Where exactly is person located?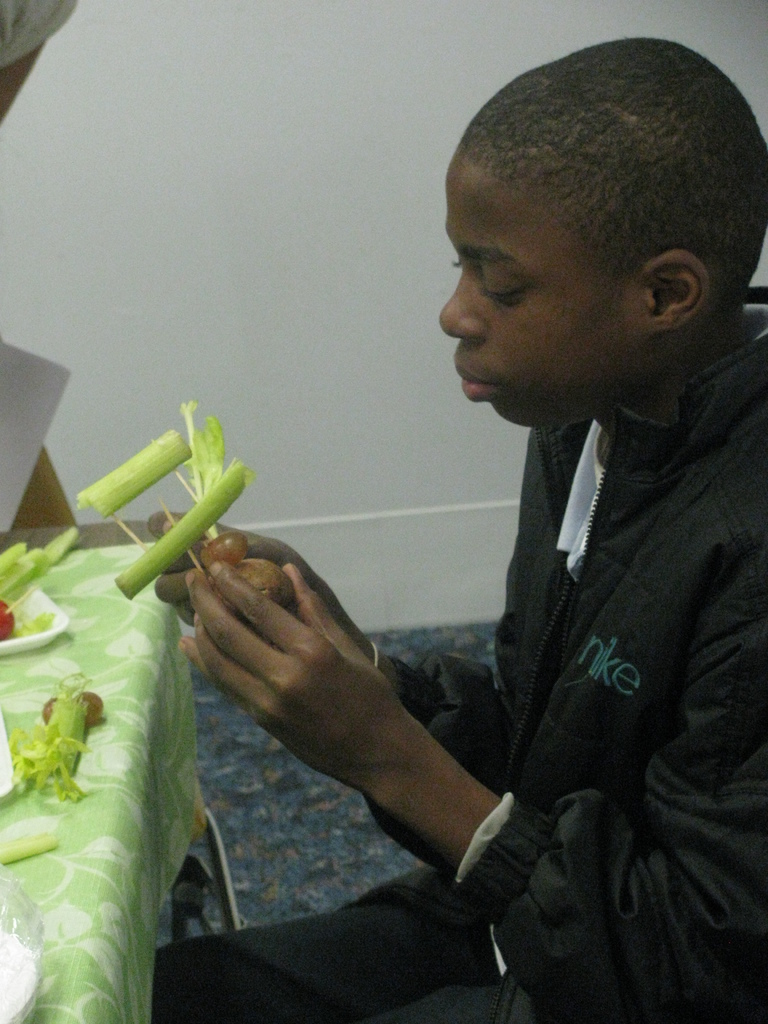
Its bounding box is 147,37,767,1023.
